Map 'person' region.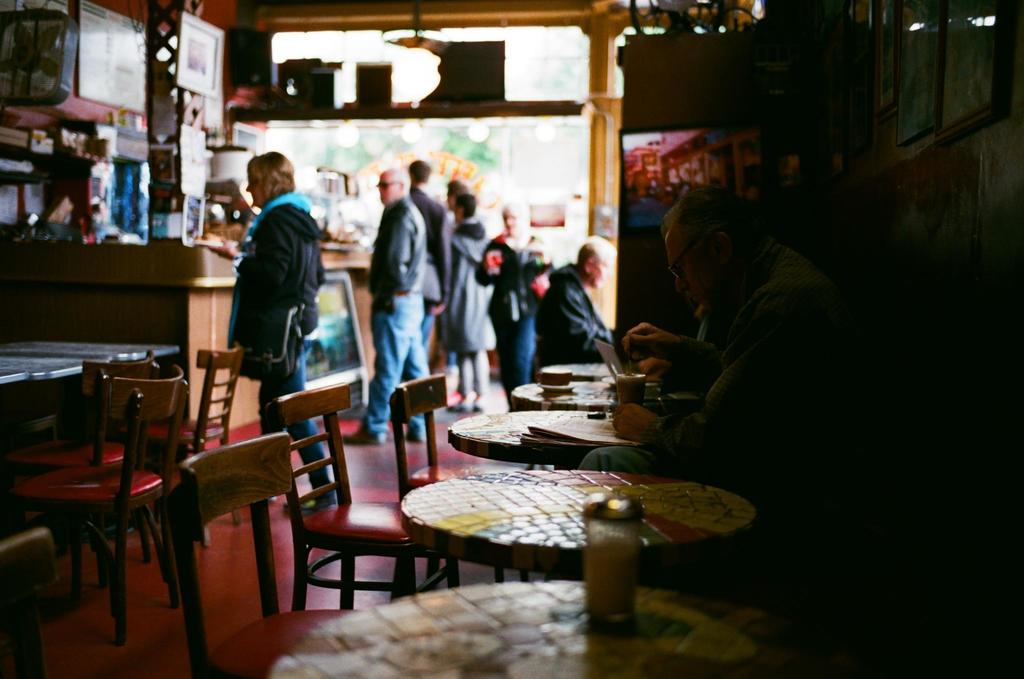
Mapped to 400, 149, 445, 334.
